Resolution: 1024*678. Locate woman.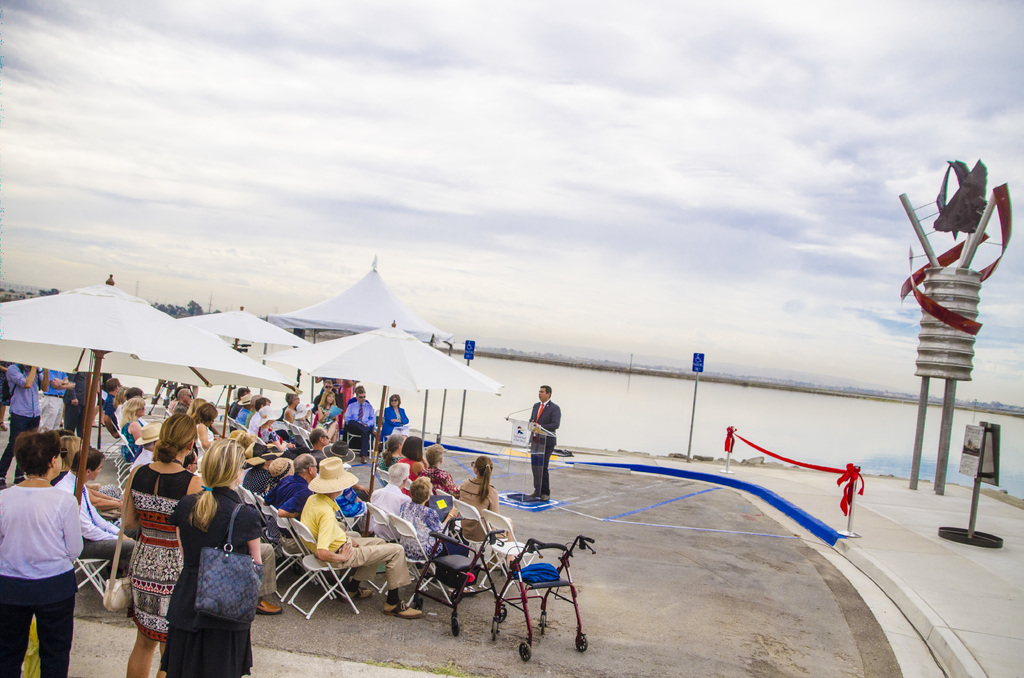
detection(125, 415, 200, 677).
